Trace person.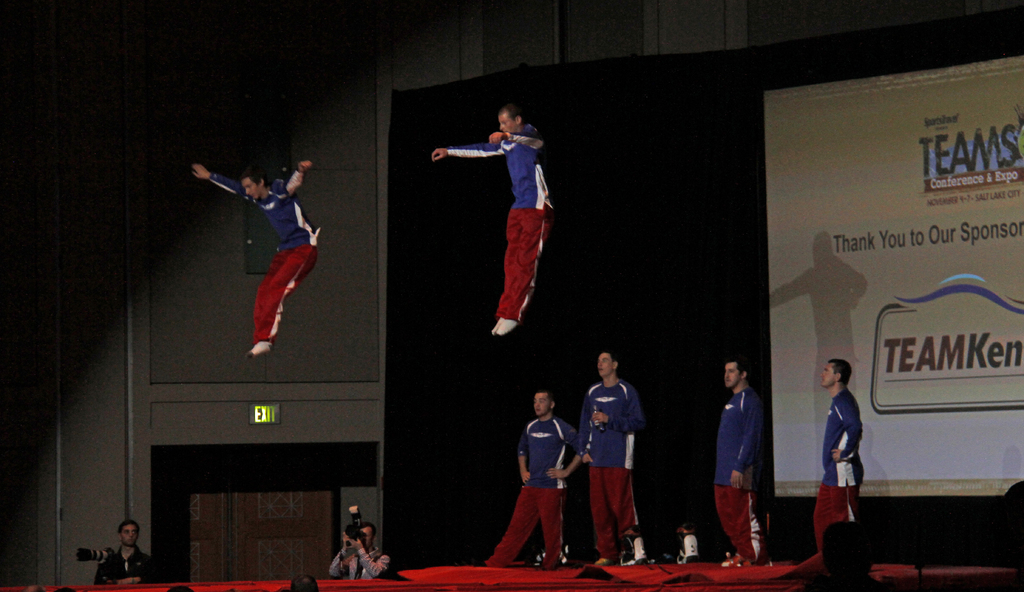
Traced to bbox(188, 158, 326, 360).
